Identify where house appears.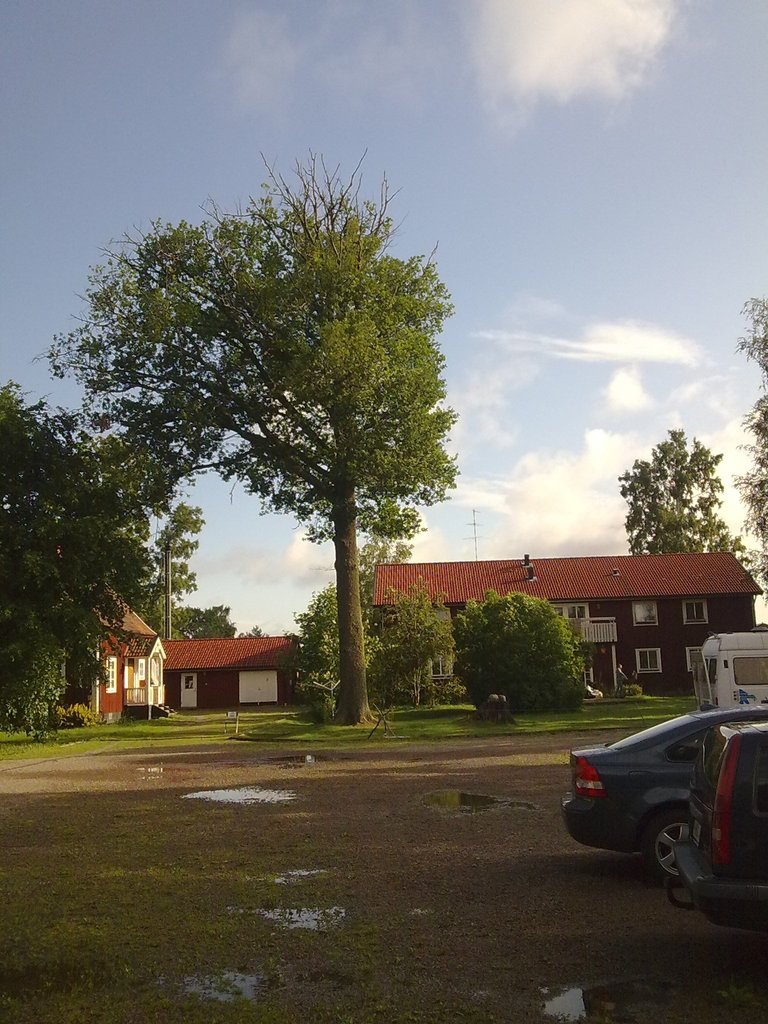
Appears at 173:619:298:713.
